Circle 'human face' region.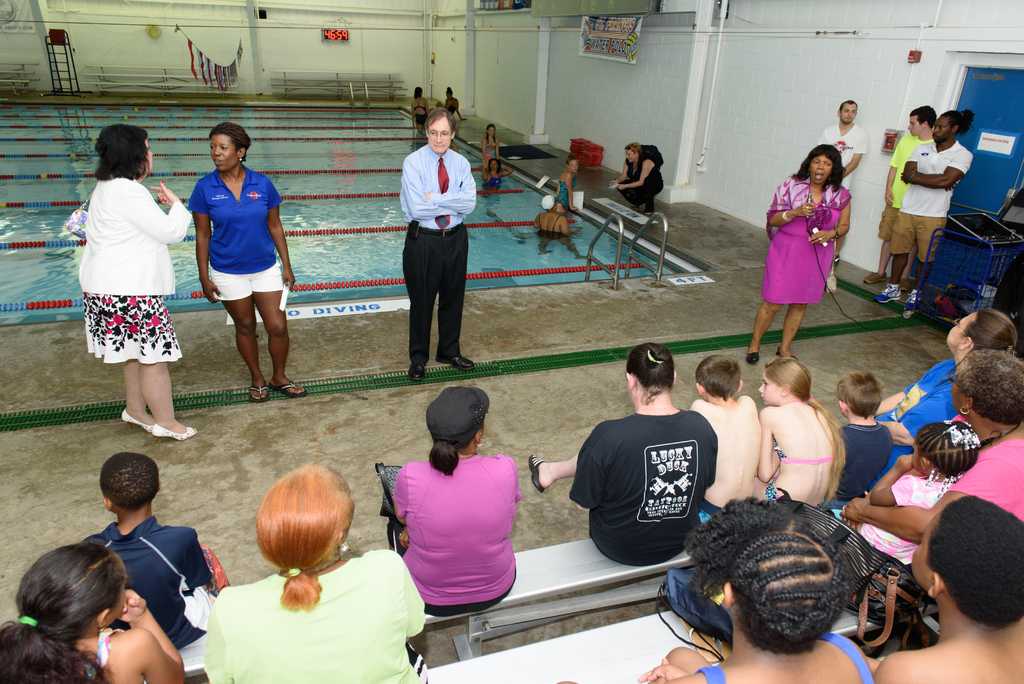
Region: bbox=[947, 311, 974, 350].
